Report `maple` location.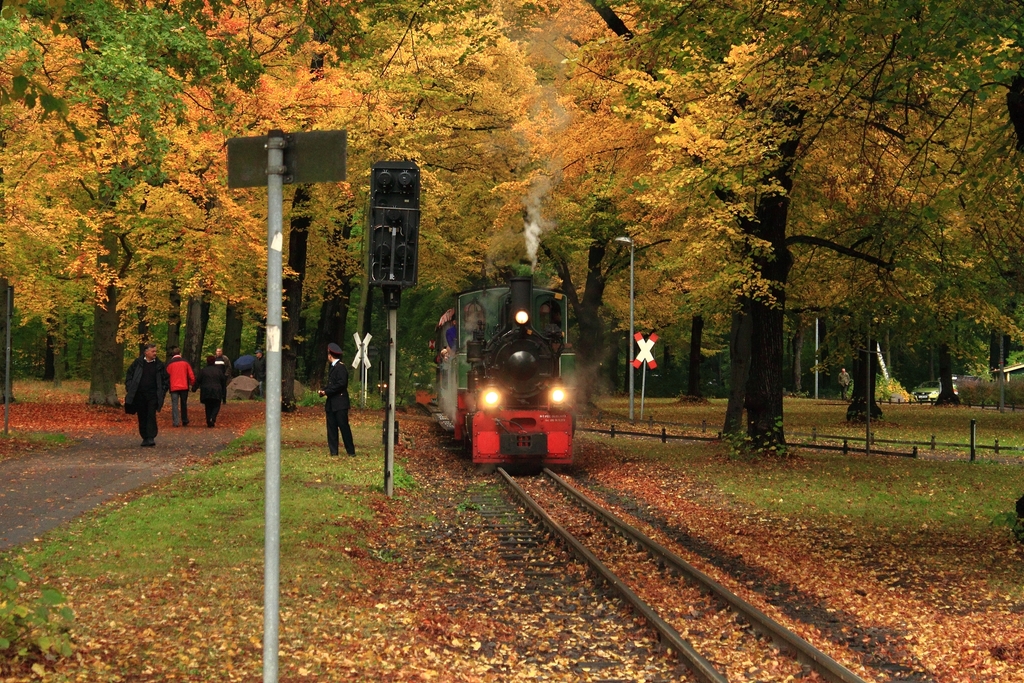
Report: select_region(3, 0, 1023, 453).
